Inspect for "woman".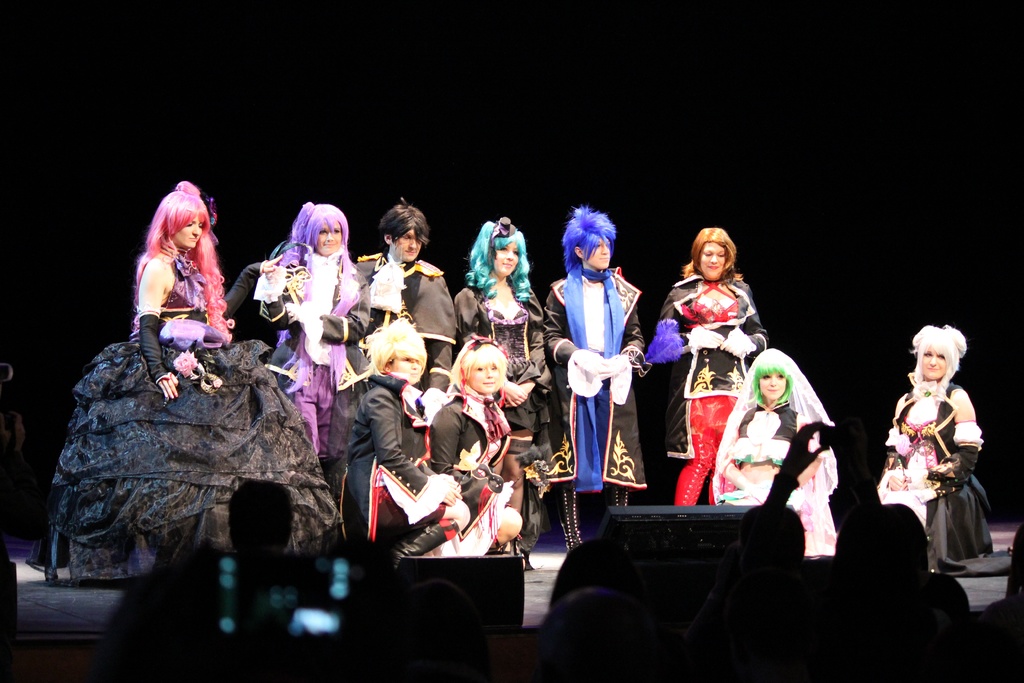
Inspection: [884, 305, 996, 591].
